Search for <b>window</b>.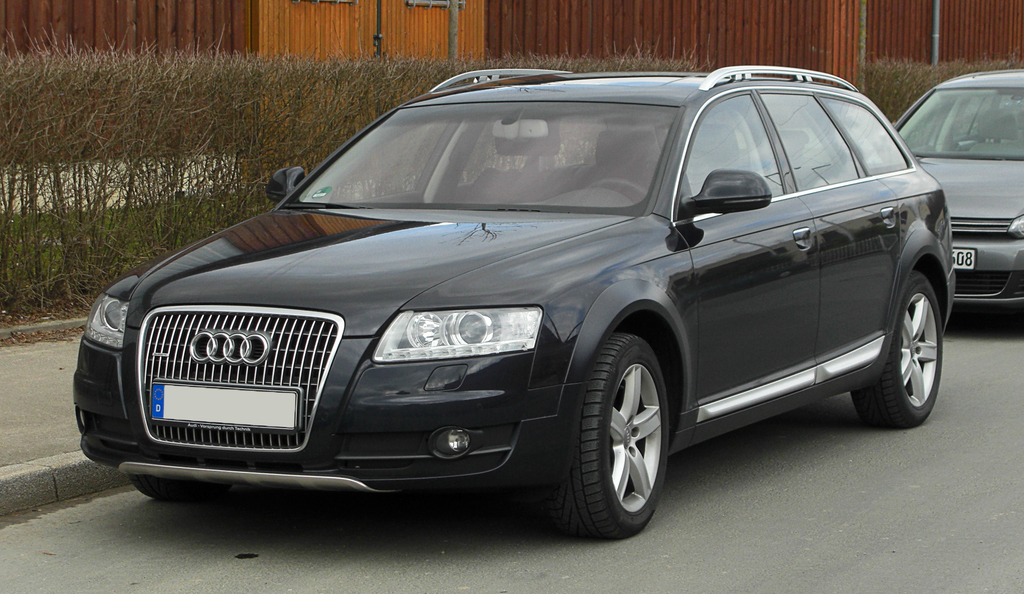
Found at [left=284, top=103, right=684, bottom=222].
